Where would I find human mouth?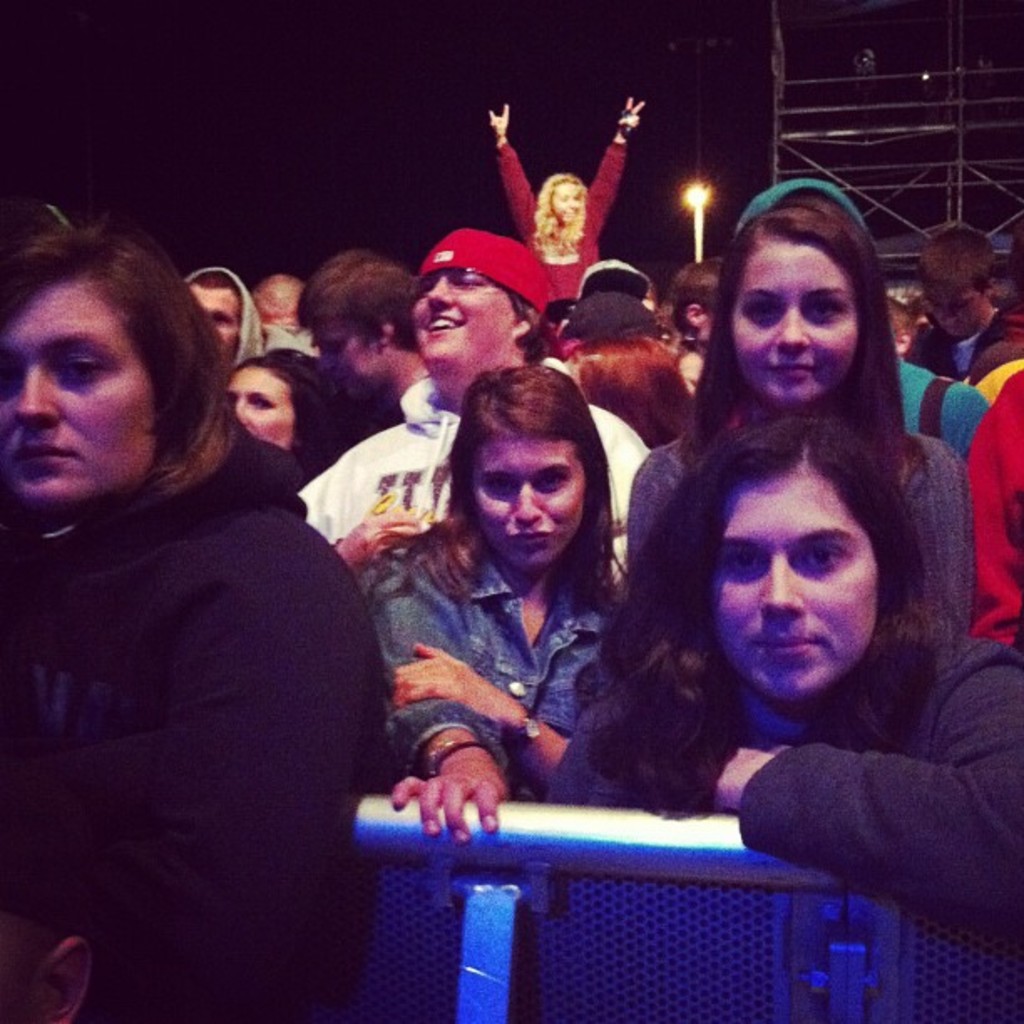
At left=423, top=305, right=467, bottom=341.
